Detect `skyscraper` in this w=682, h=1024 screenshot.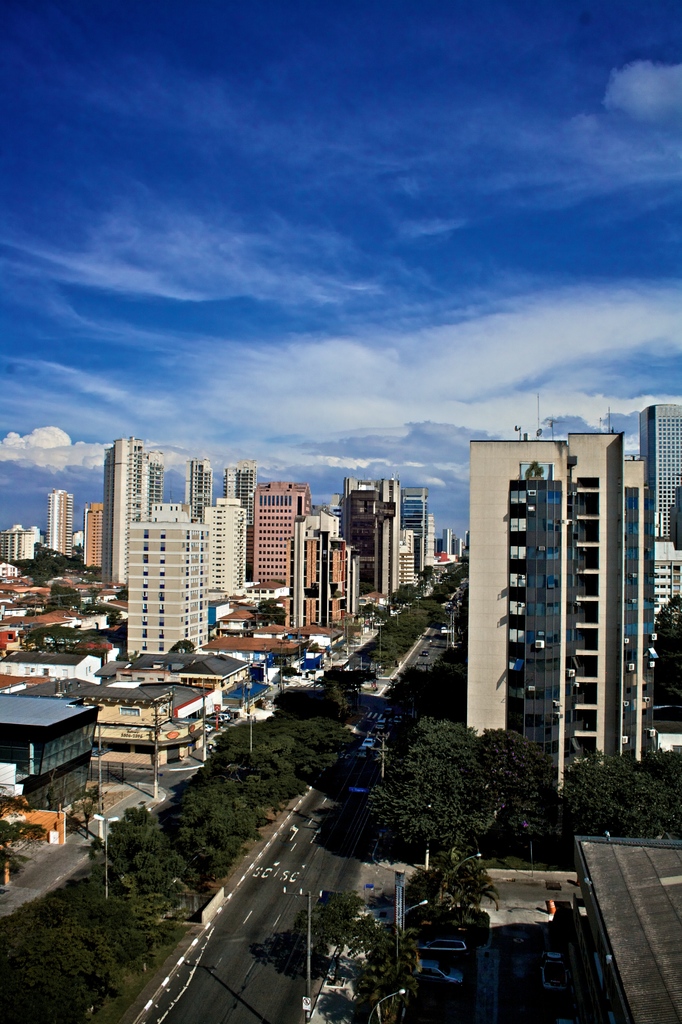
Detection: detection(85, 492, 115, 571).
